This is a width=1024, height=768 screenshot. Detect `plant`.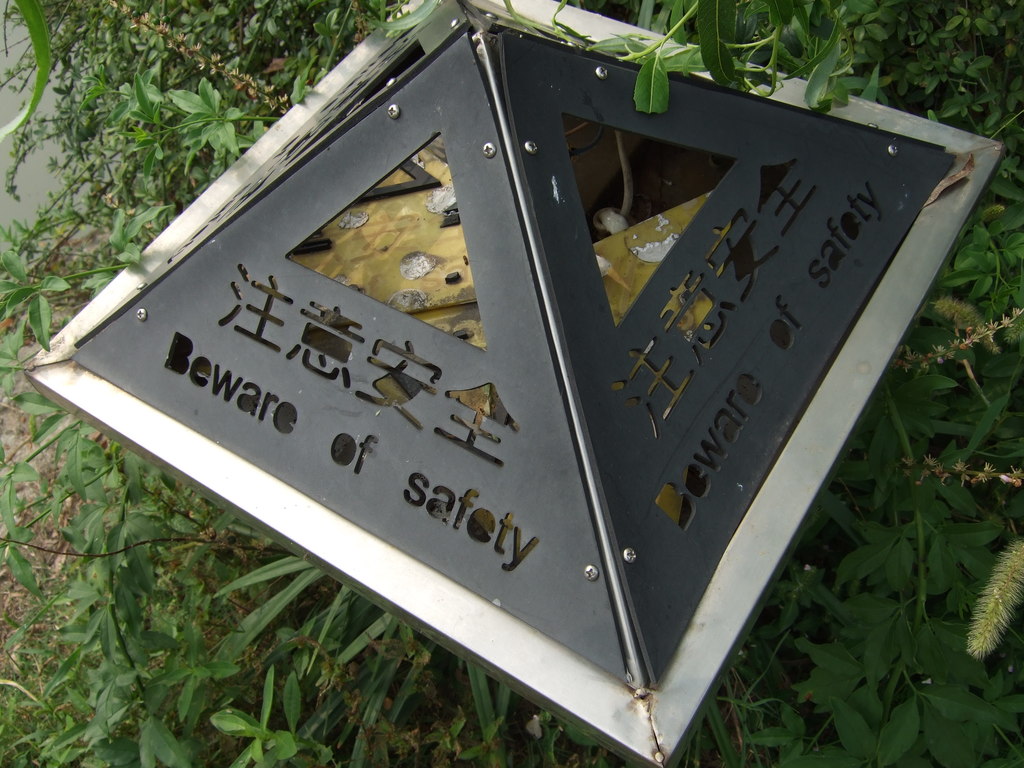
0,385,629,767.
